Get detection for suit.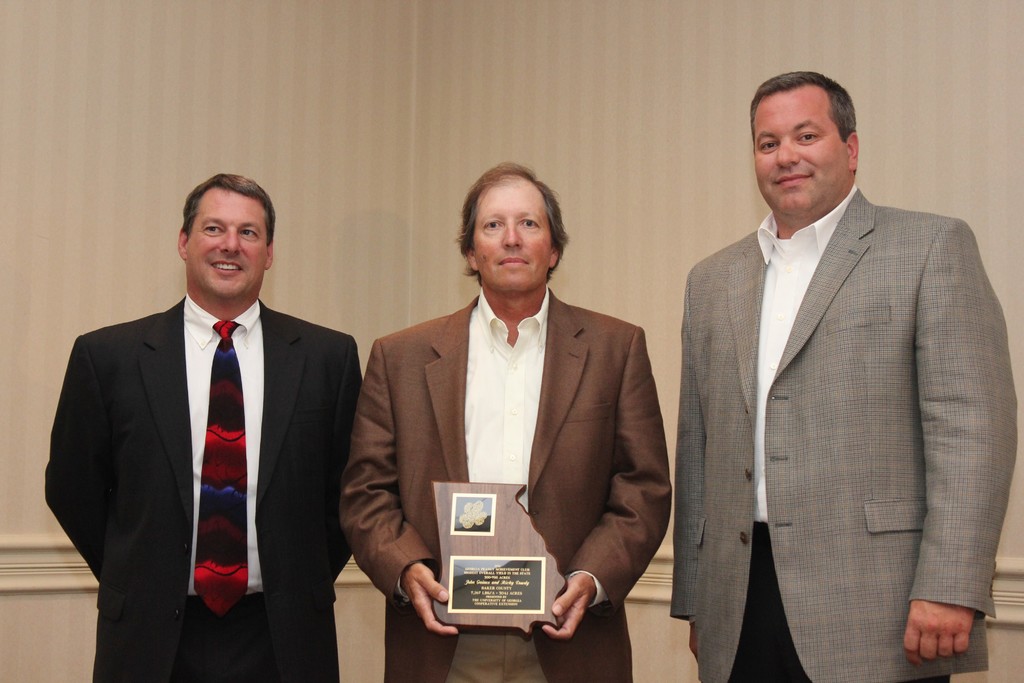
Detection: bbox=(44, 288, 369, 682).
